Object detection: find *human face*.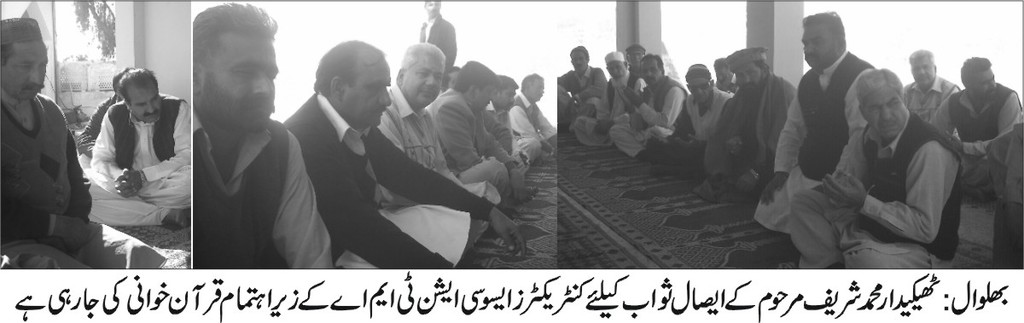
<region>803, 26, 838, 66</region>.
